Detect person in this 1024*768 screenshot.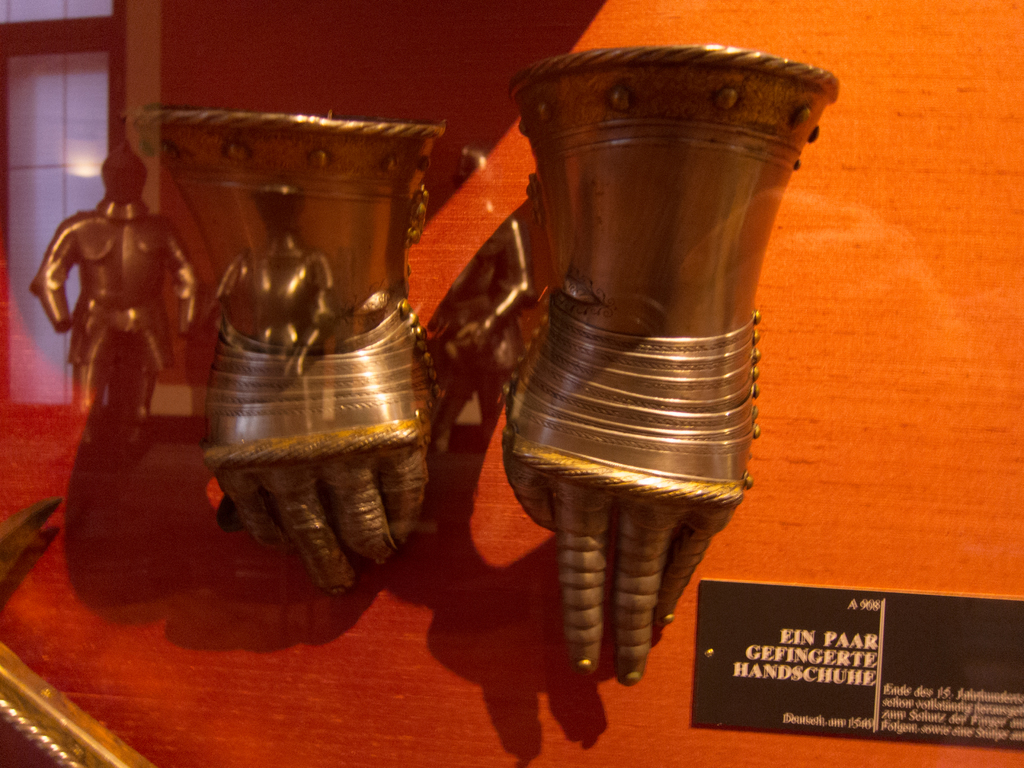
Detection: locate(211, 172, 318, 355).
